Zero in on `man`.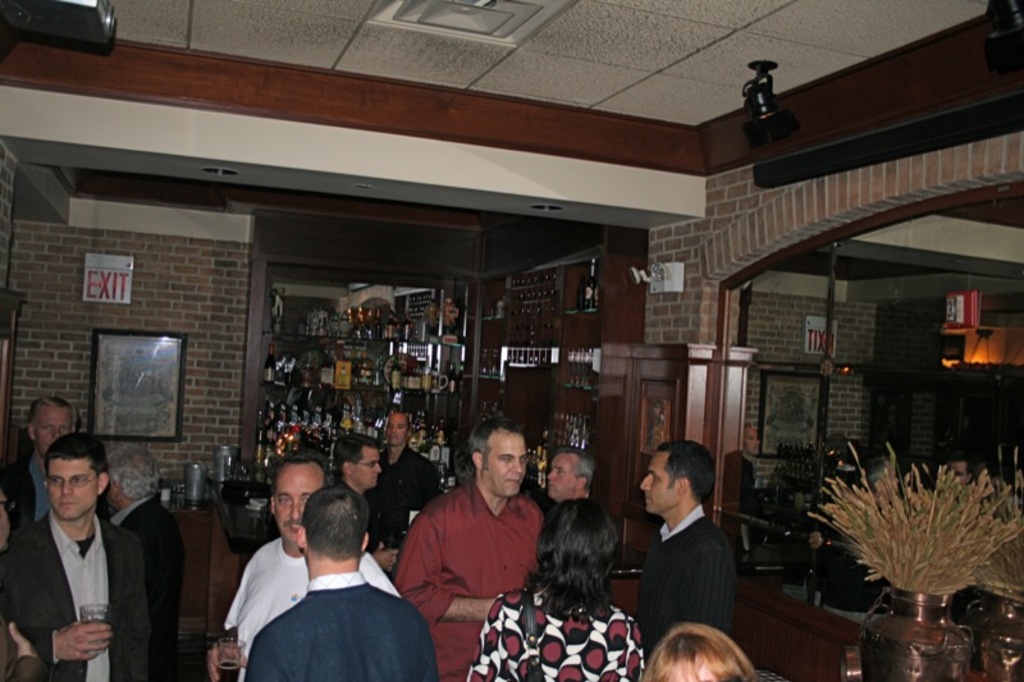
Zeroed in: [0, 426, 148, 681].
